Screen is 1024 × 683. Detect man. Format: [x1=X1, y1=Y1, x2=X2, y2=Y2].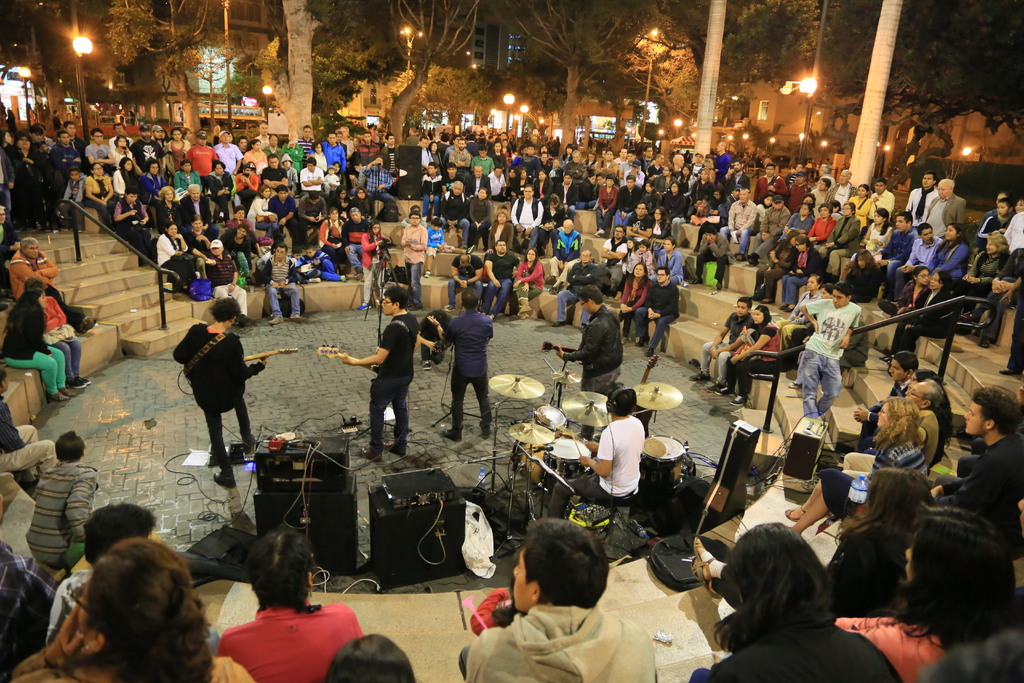
[x1=83, y1=127, x2=118, y2=182].
